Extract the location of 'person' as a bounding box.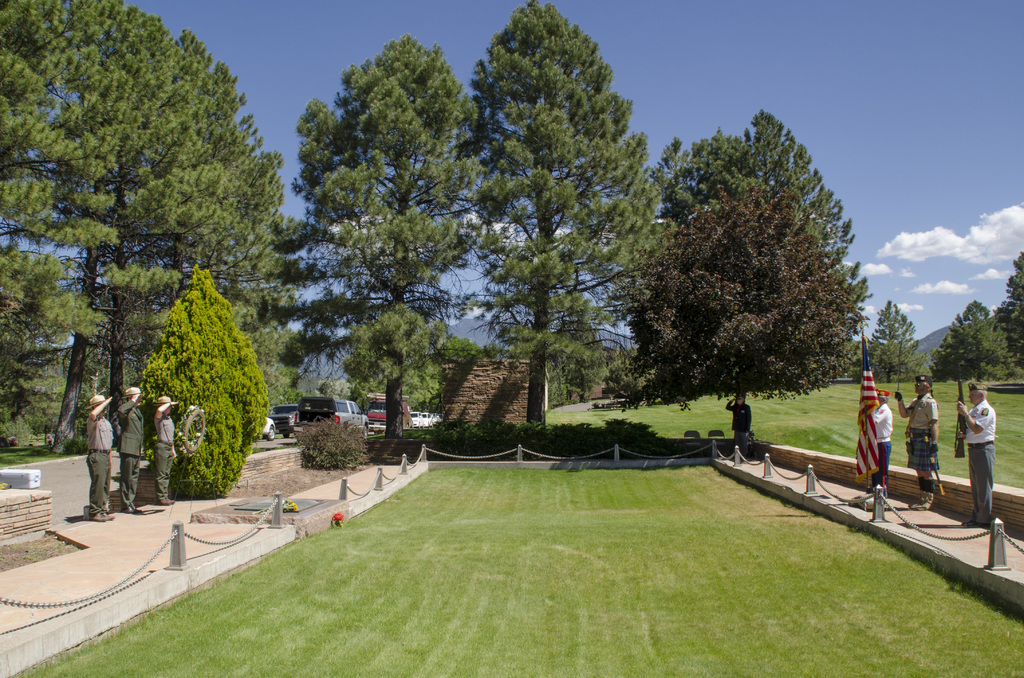
(153, 392, 177, 506).
